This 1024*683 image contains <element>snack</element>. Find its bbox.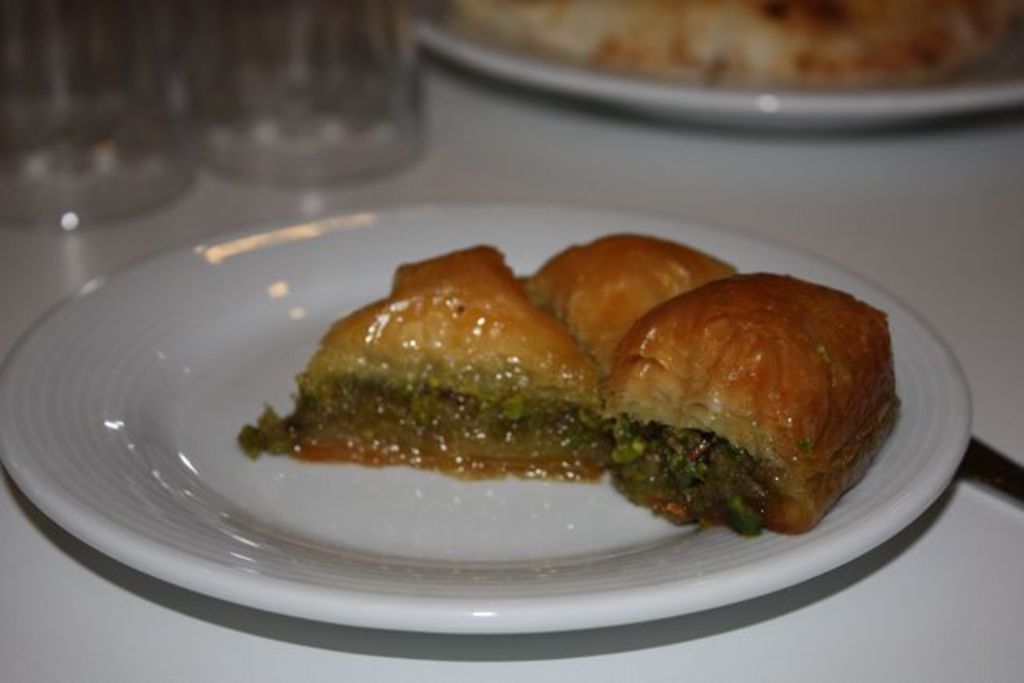
[x1=598, y1=269, x2=890, y2=523].
